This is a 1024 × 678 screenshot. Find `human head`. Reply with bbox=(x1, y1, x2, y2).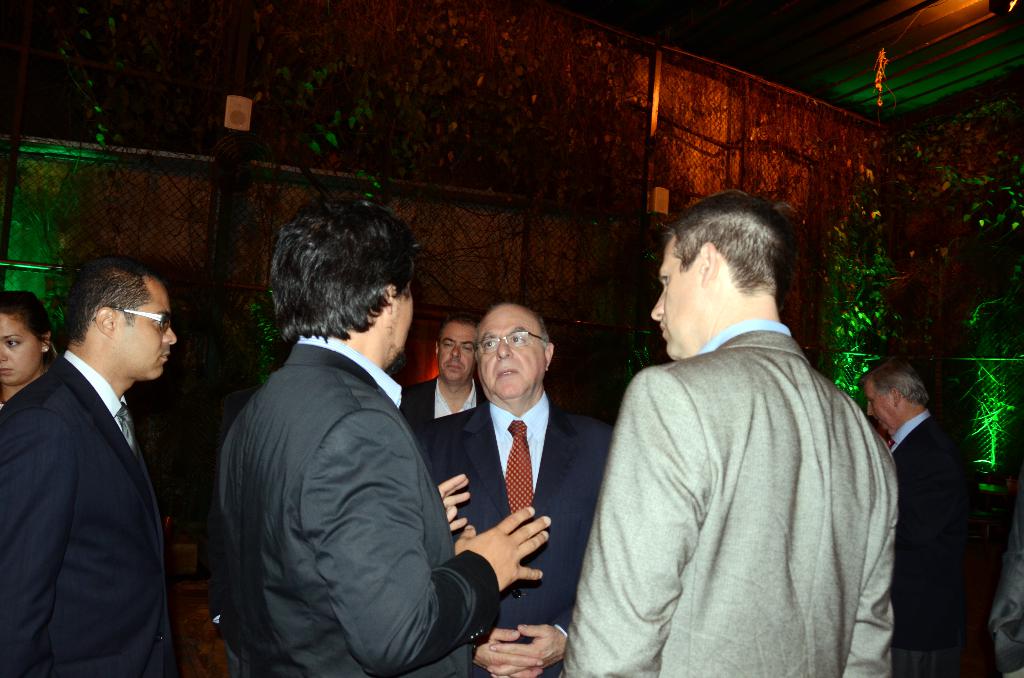
bbox=(463, 293, 555, 407).
